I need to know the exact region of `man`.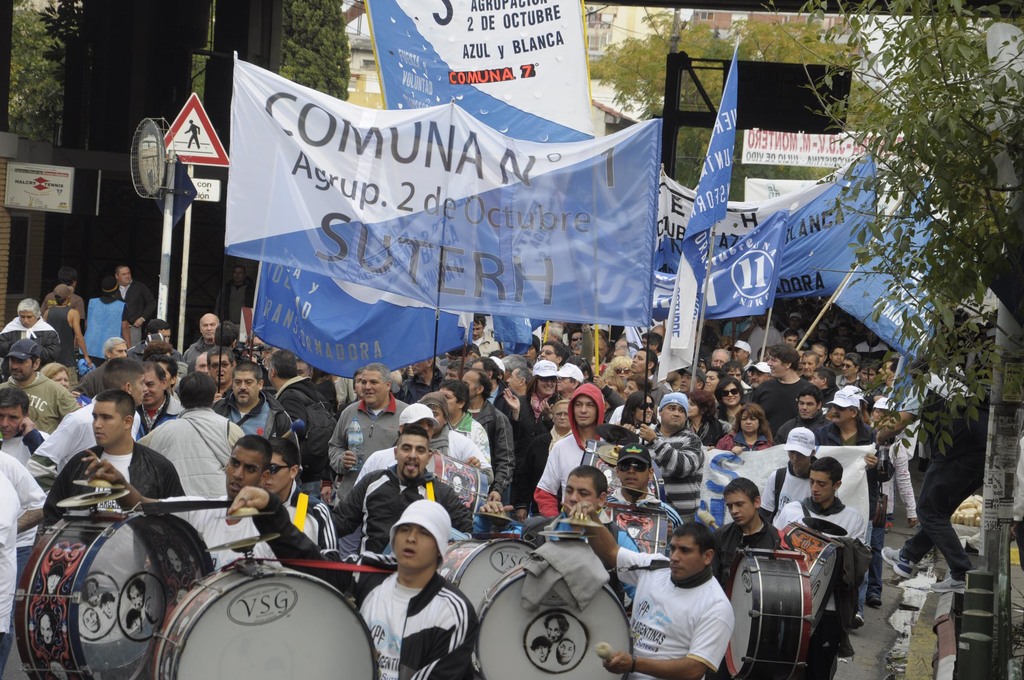
Region: [708, 343, 733, 367].
